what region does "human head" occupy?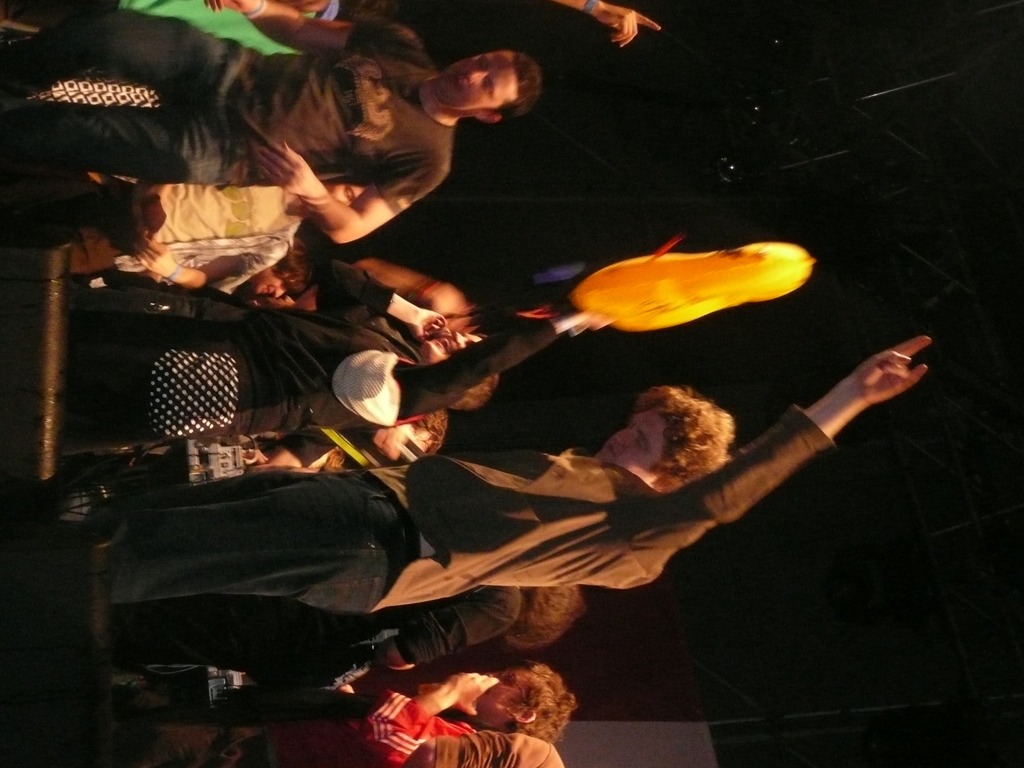
bbox=[474, 659, 562, 749].
